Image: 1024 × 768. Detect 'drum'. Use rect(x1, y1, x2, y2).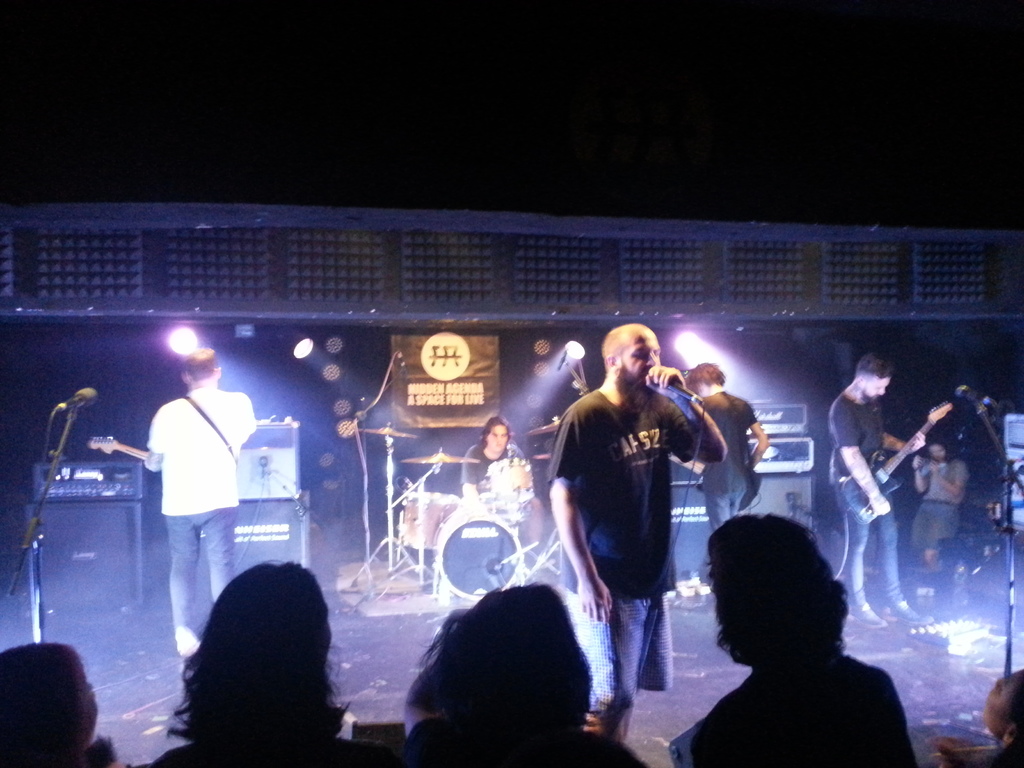
rect(474, 491, 527, 522).
